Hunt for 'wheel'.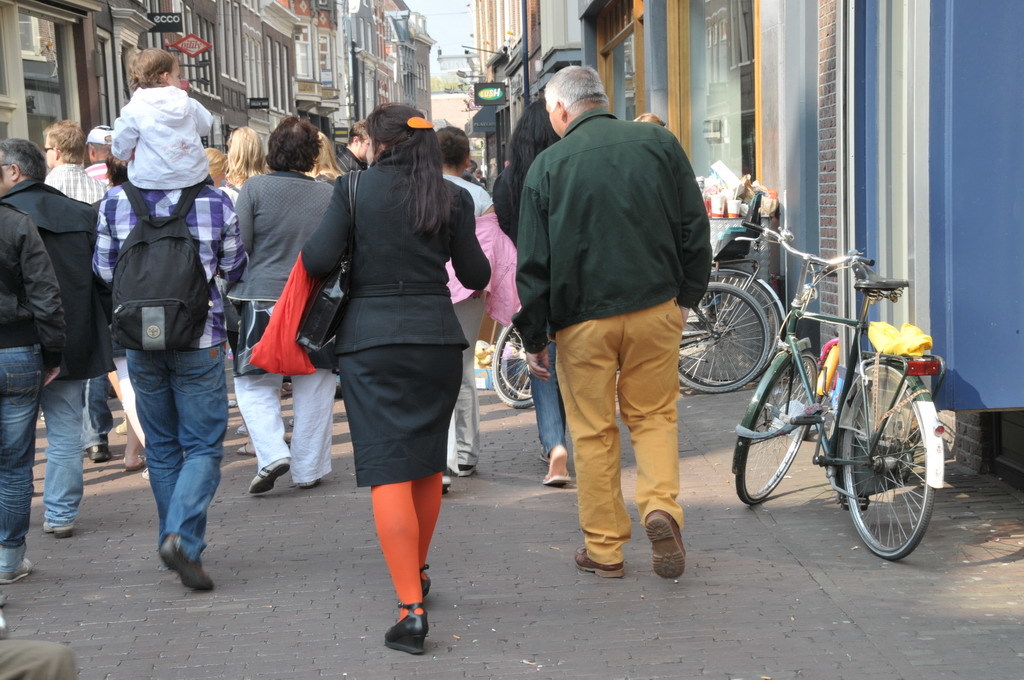
Hunted down at (x1=840, y1=364, x2=936, y2=561).
